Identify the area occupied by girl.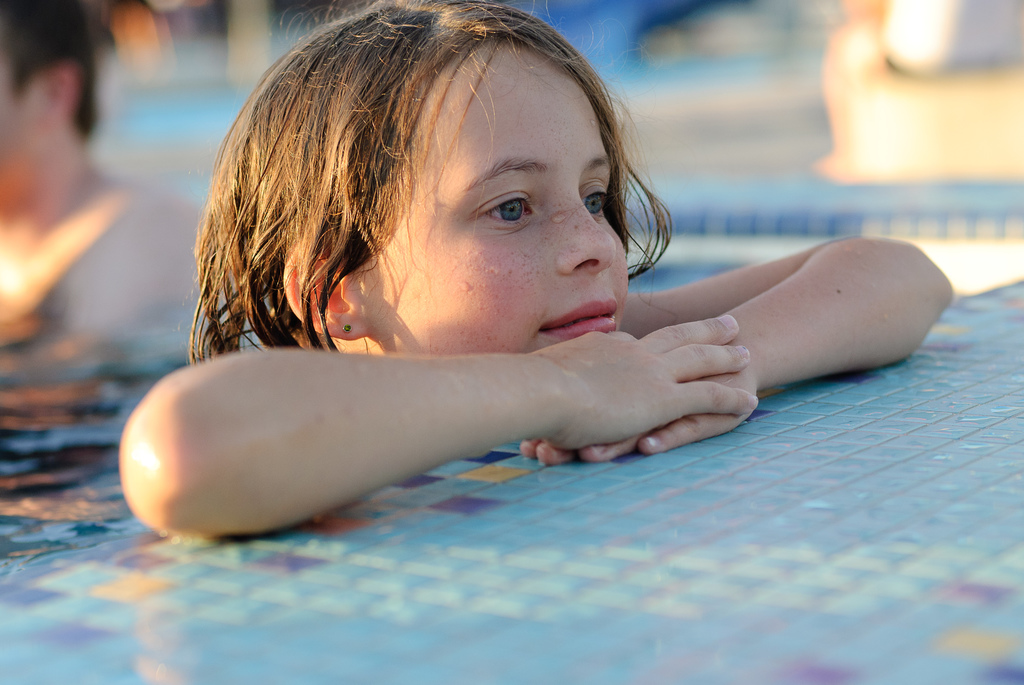
Area: <region>114, 0, 958, 537</region>.
